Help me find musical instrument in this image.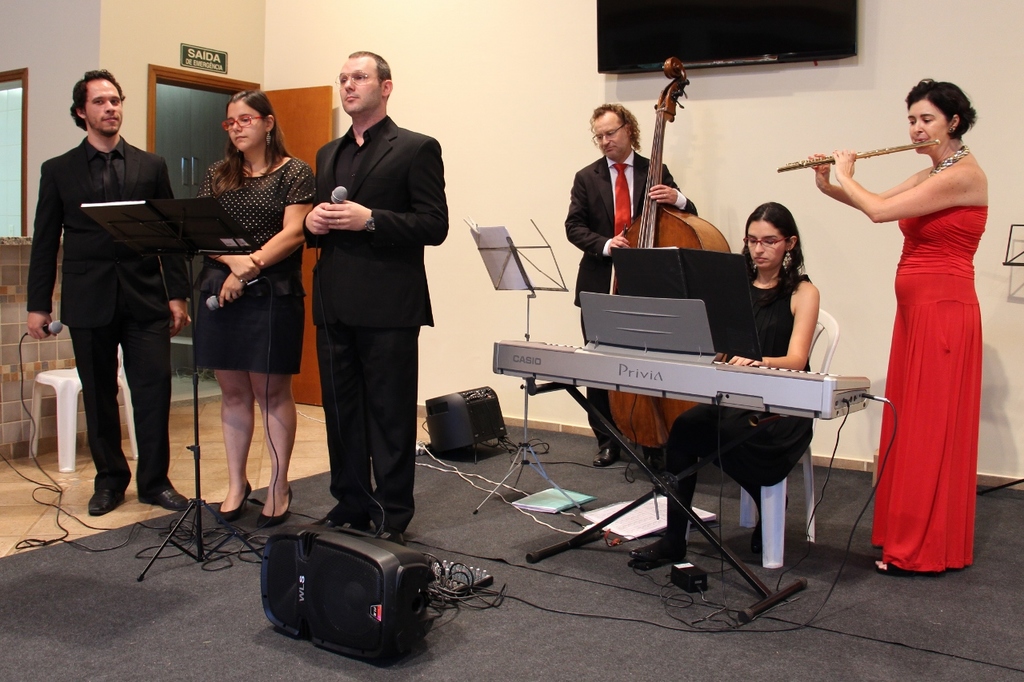
Found it: region(490, 337, 875, 420).
